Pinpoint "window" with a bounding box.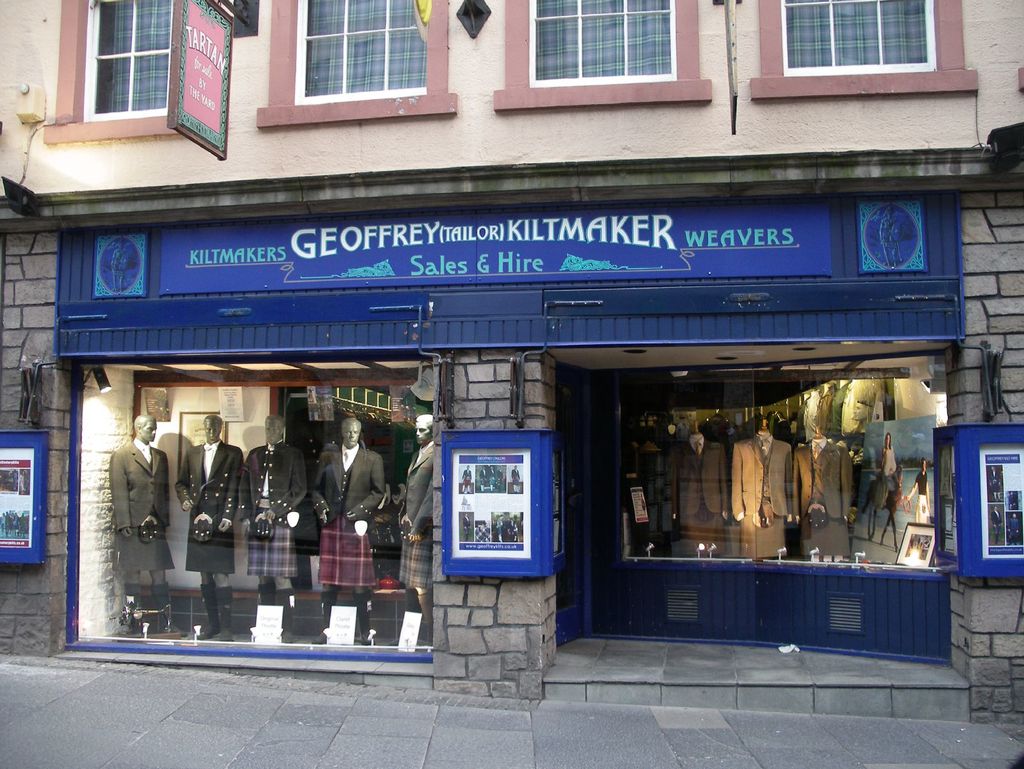
750,1,982,99.
